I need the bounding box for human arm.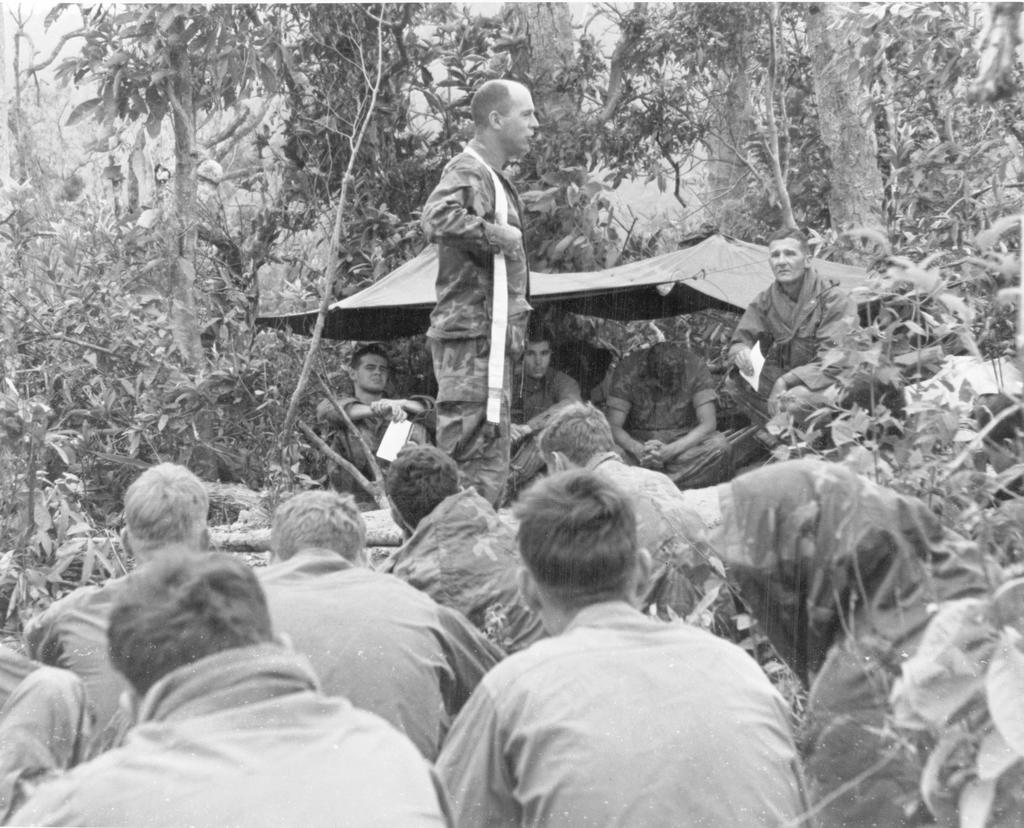
Here it is: BBox(509, 374, 591, 442).
